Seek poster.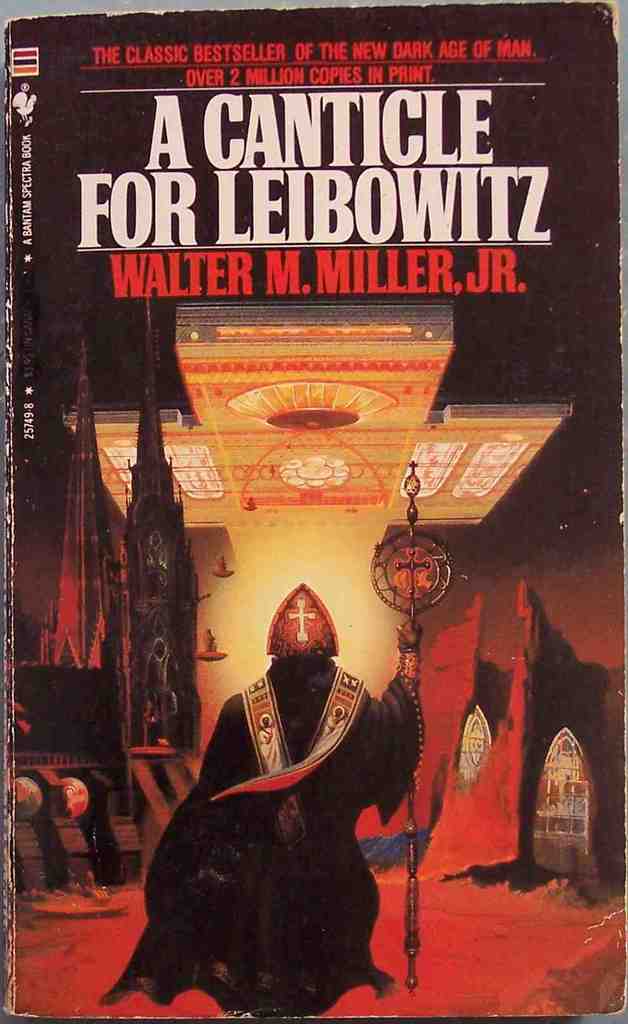
crop(0, 3, 627, 1023).
